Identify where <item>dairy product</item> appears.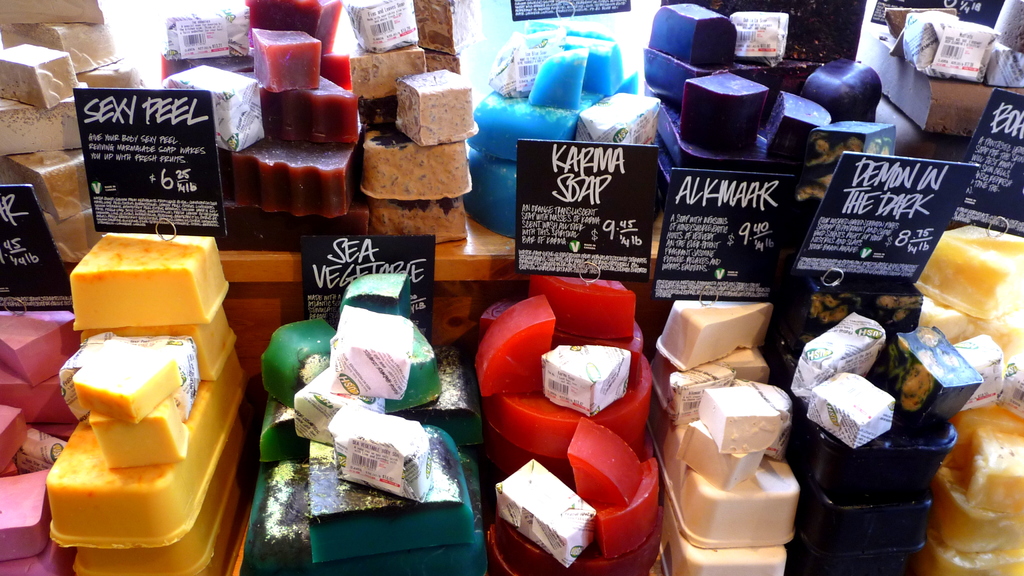
Appears at [left=0, top=472, right=60, bottom=565].
